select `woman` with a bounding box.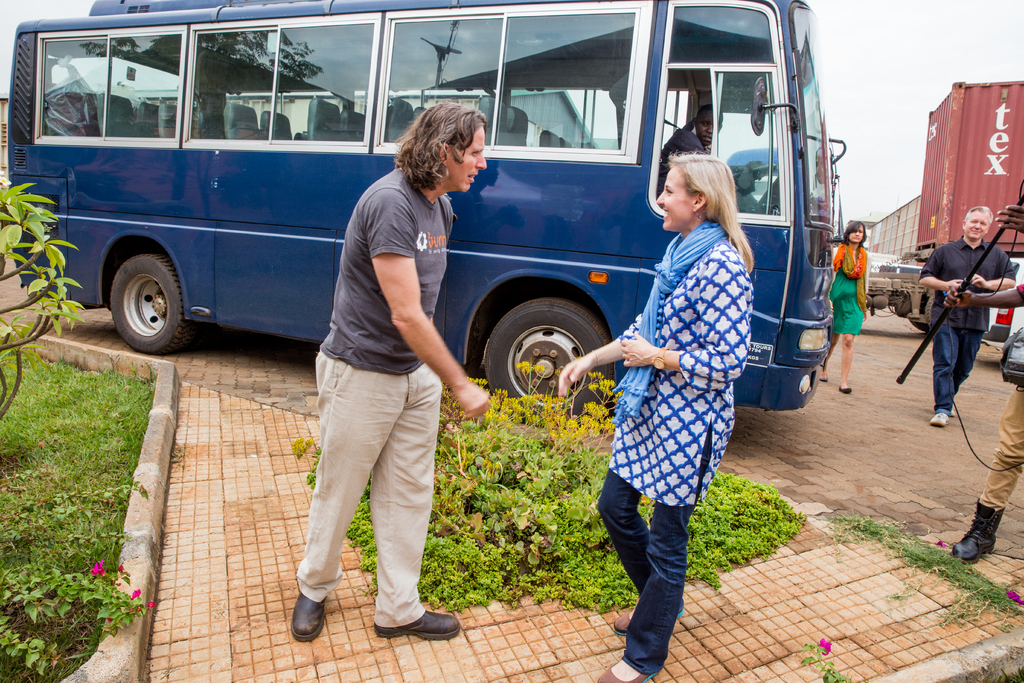
select_region(829, 219, 876, 405).
